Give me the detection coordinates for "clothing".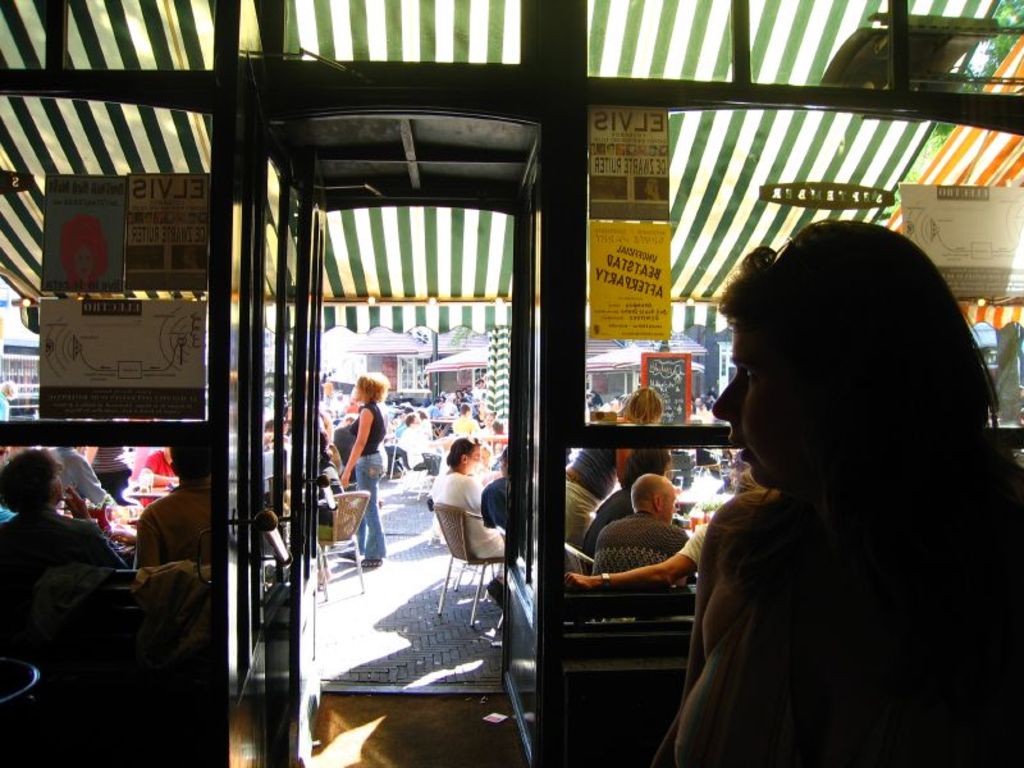
132/472/212/570.
